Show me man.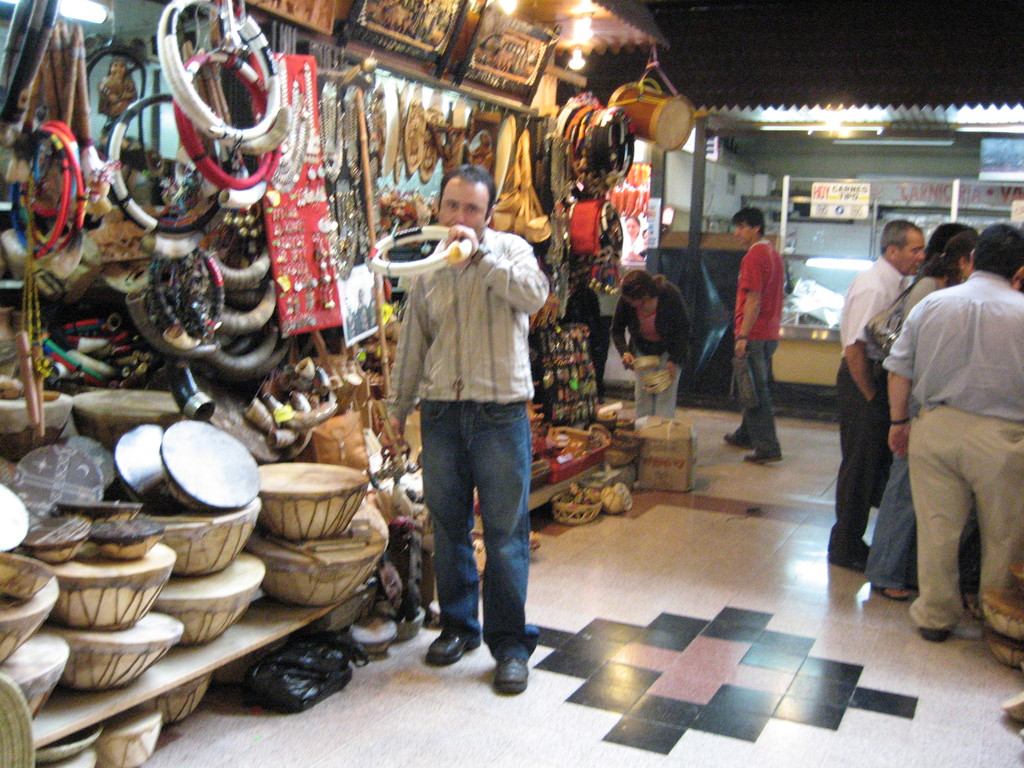
man is here: (x1=381, y1=163, x2=554, y2=692).
